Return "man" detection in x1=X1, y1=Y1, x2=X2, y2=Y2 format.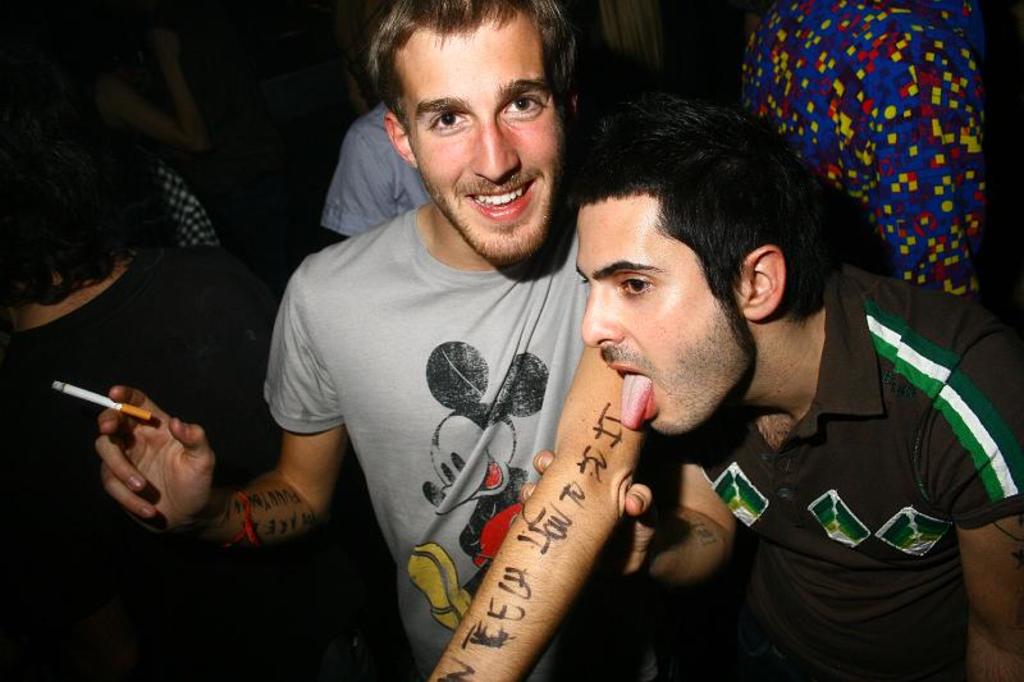
x1=556, y1=86, x2=991, y2=672.
